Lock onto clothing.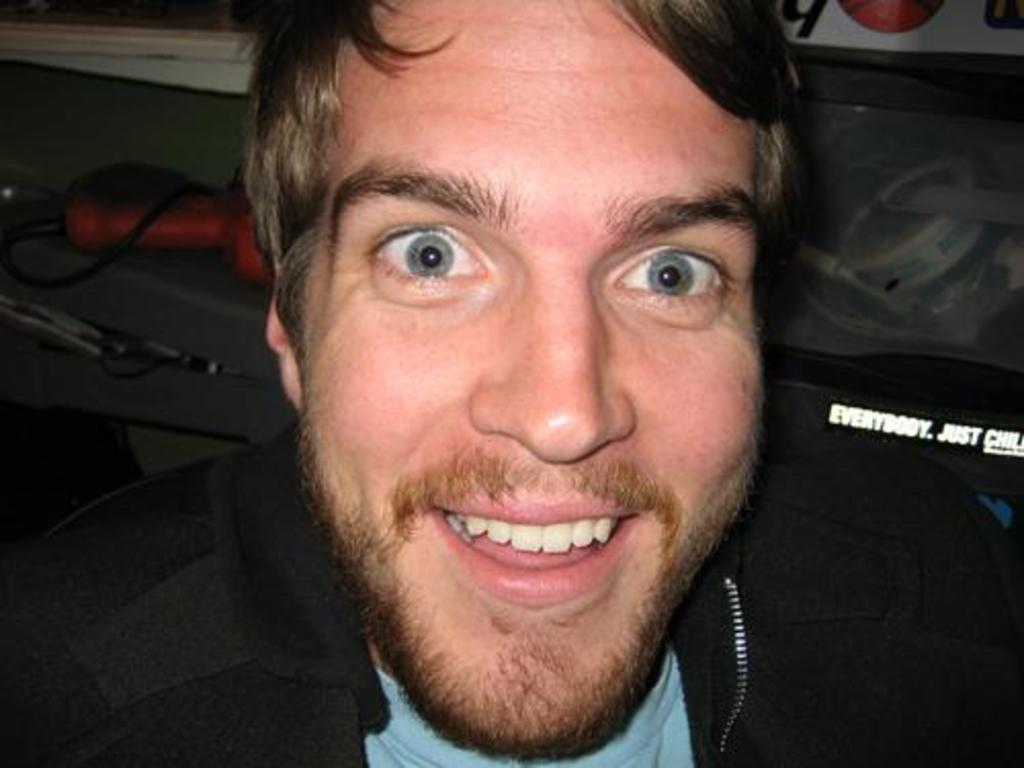
Locked: box(2, 432, 1022, 766).
